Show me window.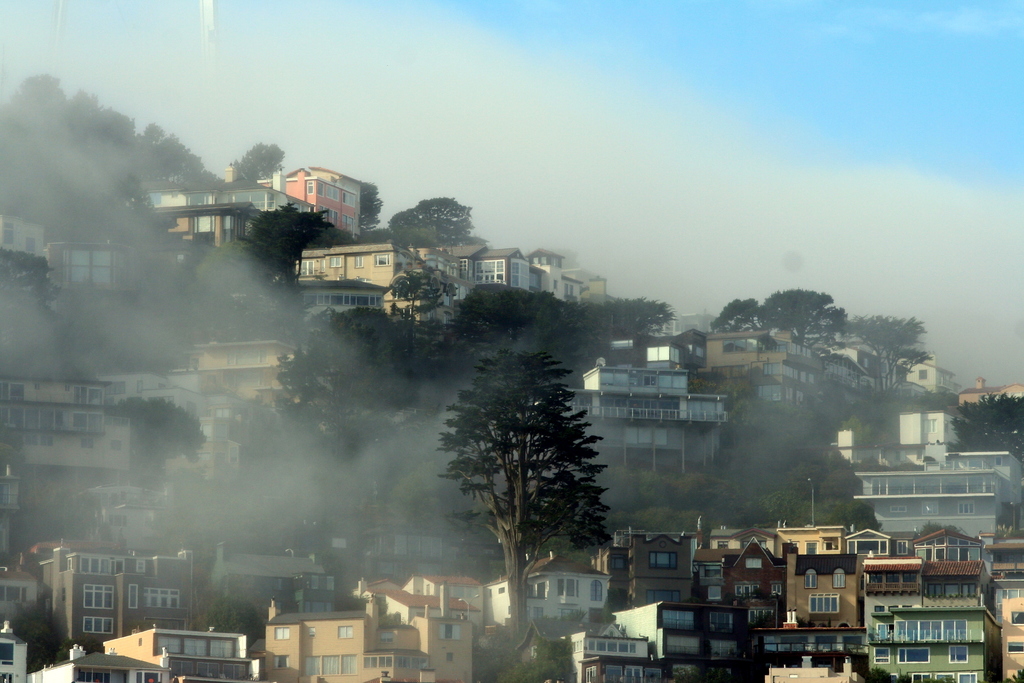
window is here: 330 248 340 266.
